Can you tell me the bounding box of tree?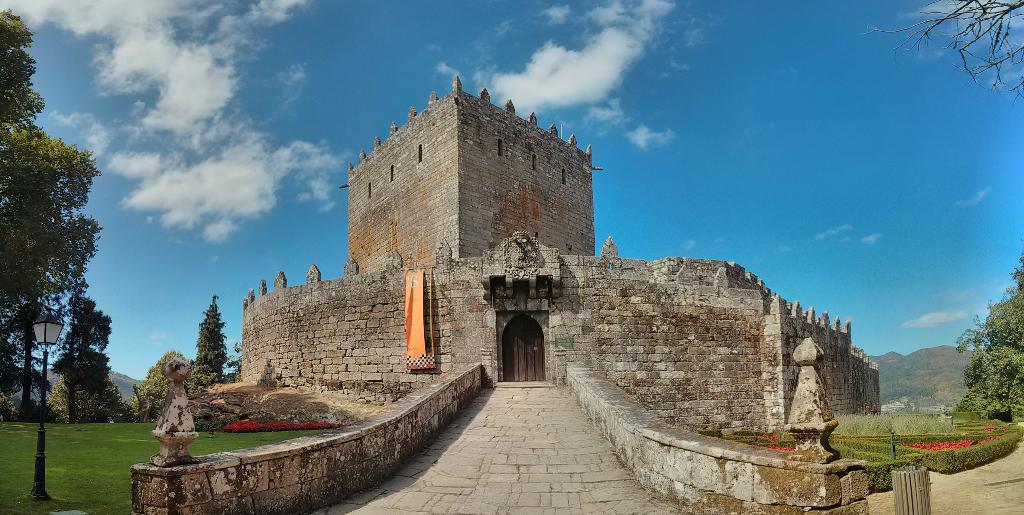
[x1=127, y1=350, x2=191, y2=414].
